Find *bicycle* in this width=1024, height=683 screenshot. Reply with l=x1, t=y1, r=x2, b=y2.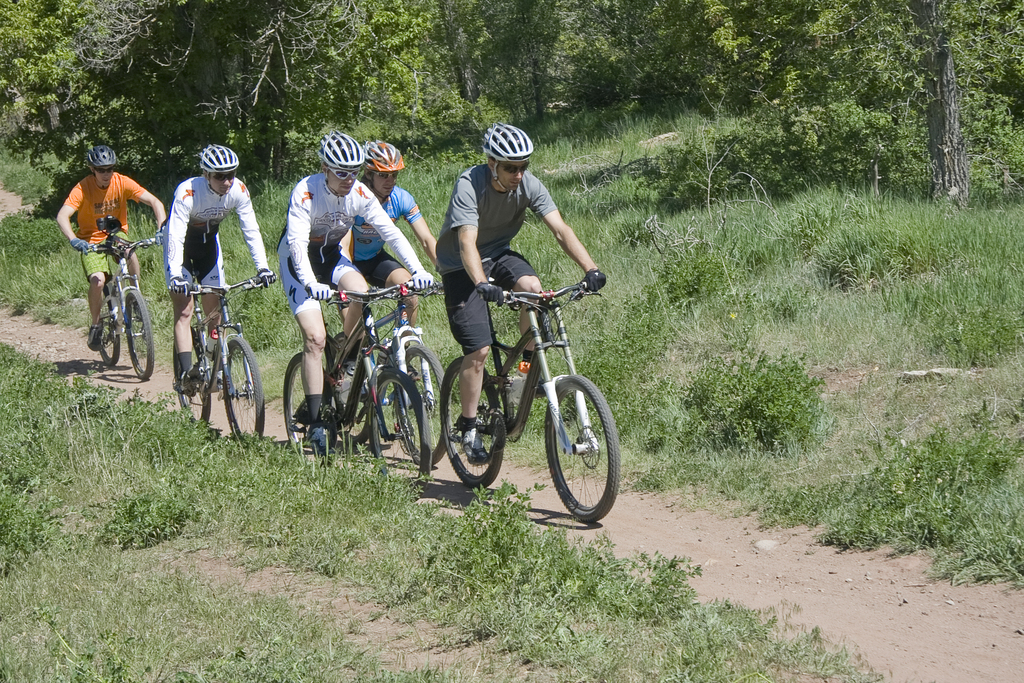
l=323, t=268, r=451, b=468.
